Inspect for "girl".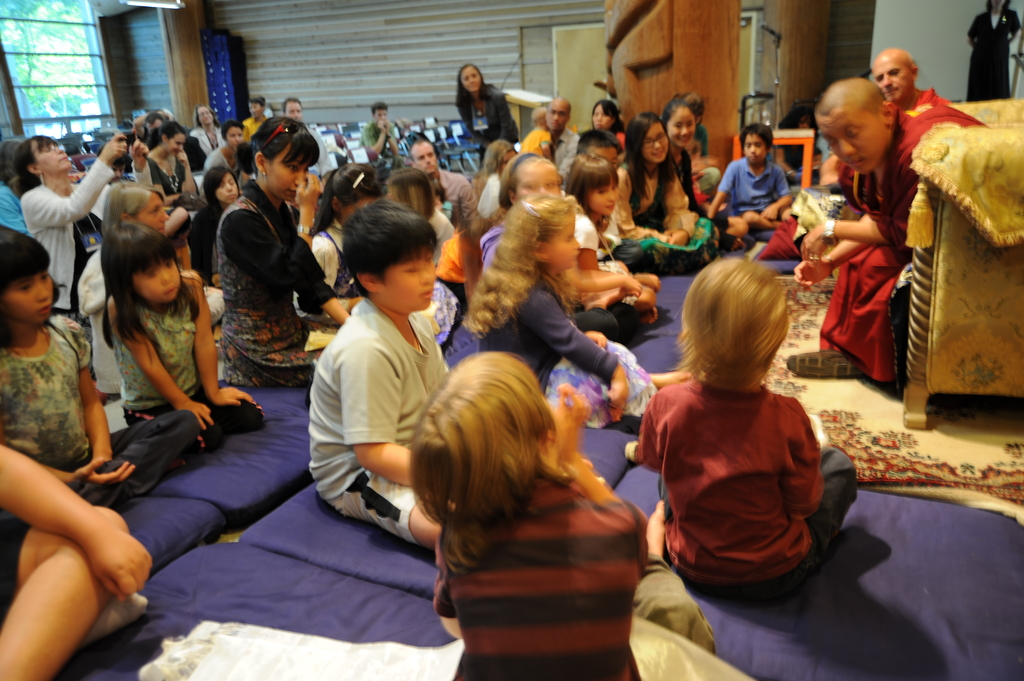
Inspection: {"left": 560, "top": 147, "right": 662, "bottom": 324}.
